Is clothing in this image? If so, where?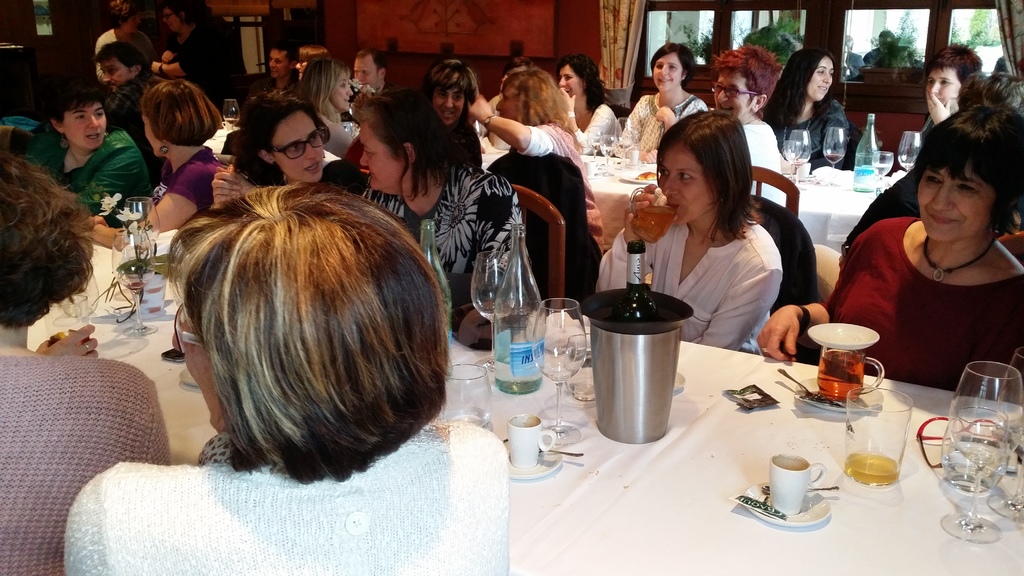
Yes, at [x1=593, y1=220, x2=788, y2=362].
